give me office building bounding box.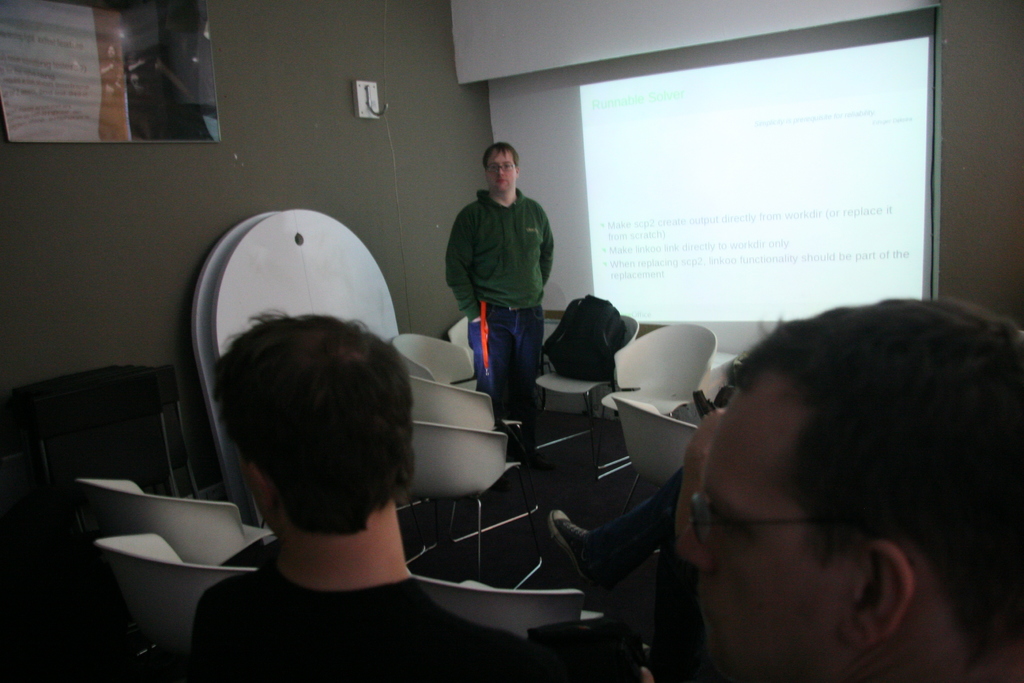
56, 54, 982, 675.
